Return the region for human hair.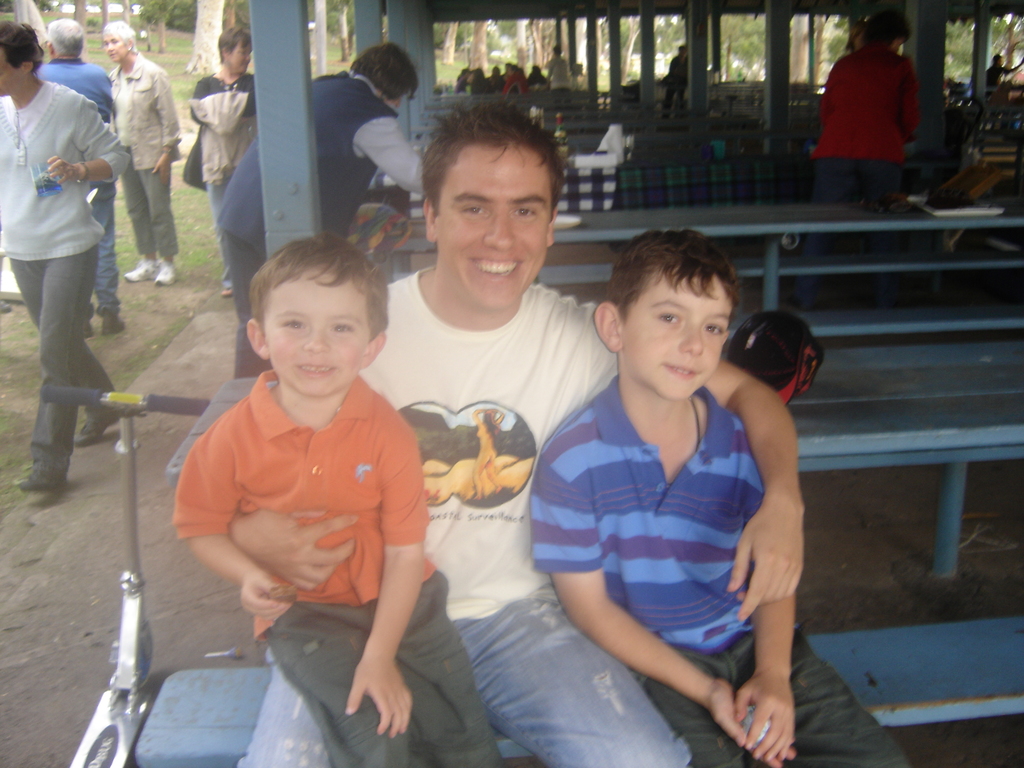
box=[102, 21, 140, 53].
